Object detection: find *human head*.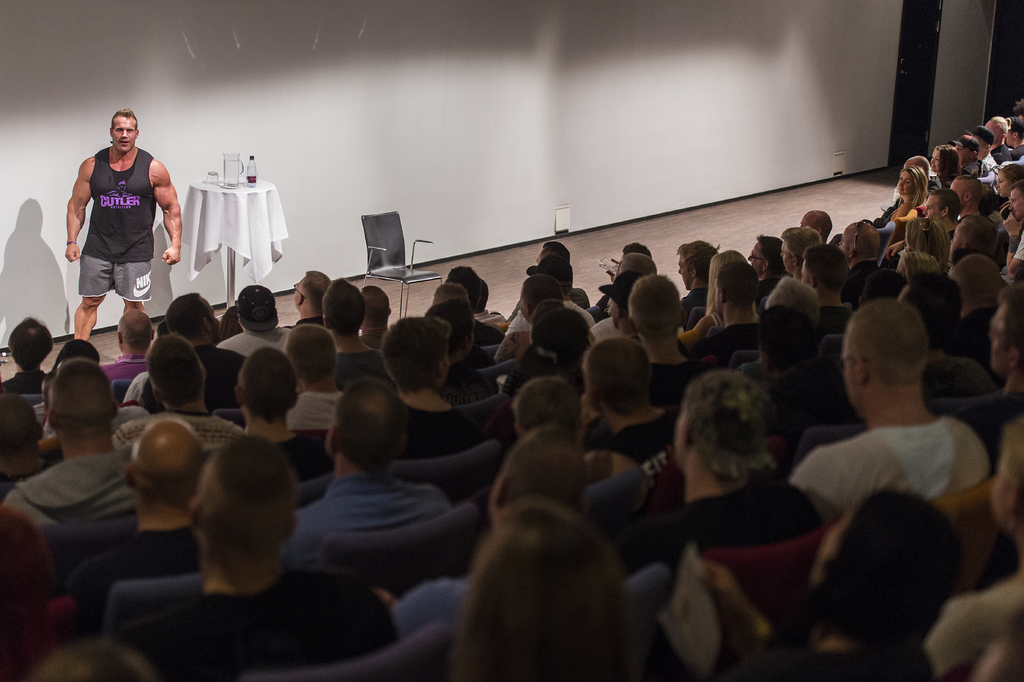
58,339,102,360.
